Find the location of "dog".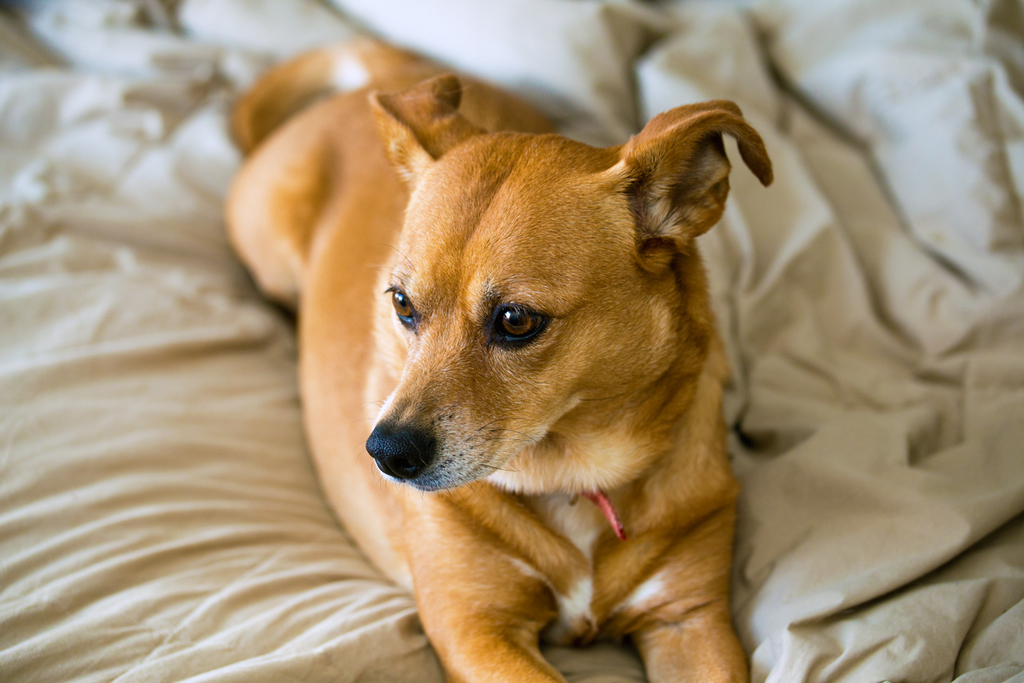
Location: bbox=(222, 29, 783, 682).
